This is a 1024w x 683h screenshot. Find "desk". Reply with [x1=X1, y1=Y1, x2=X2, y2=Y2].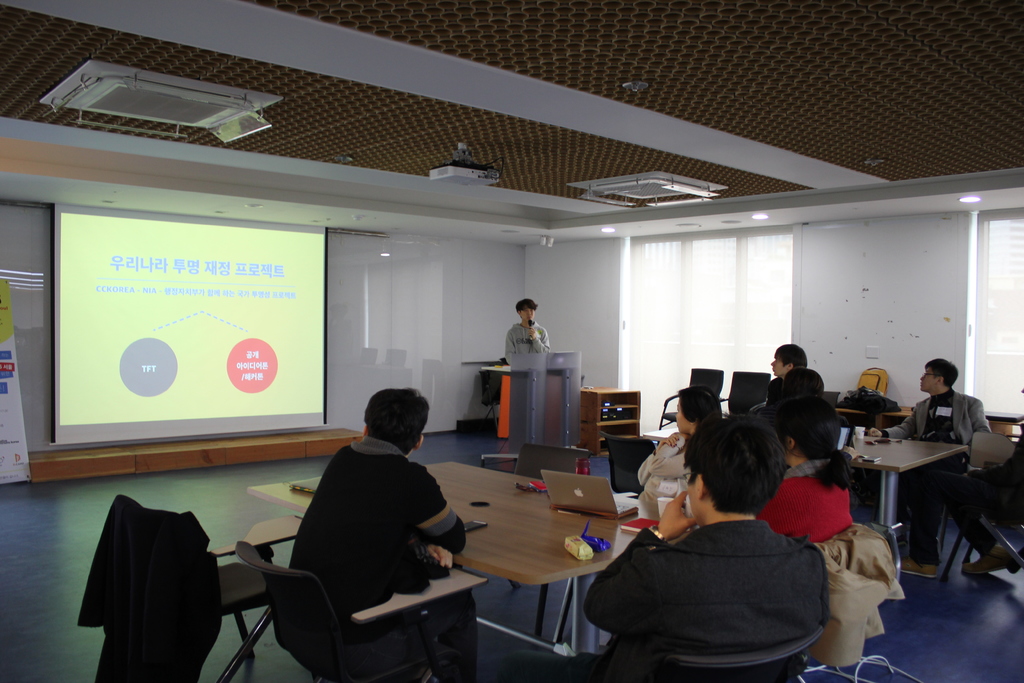
[x1=212, y1=446, x2=684, y2=682].
